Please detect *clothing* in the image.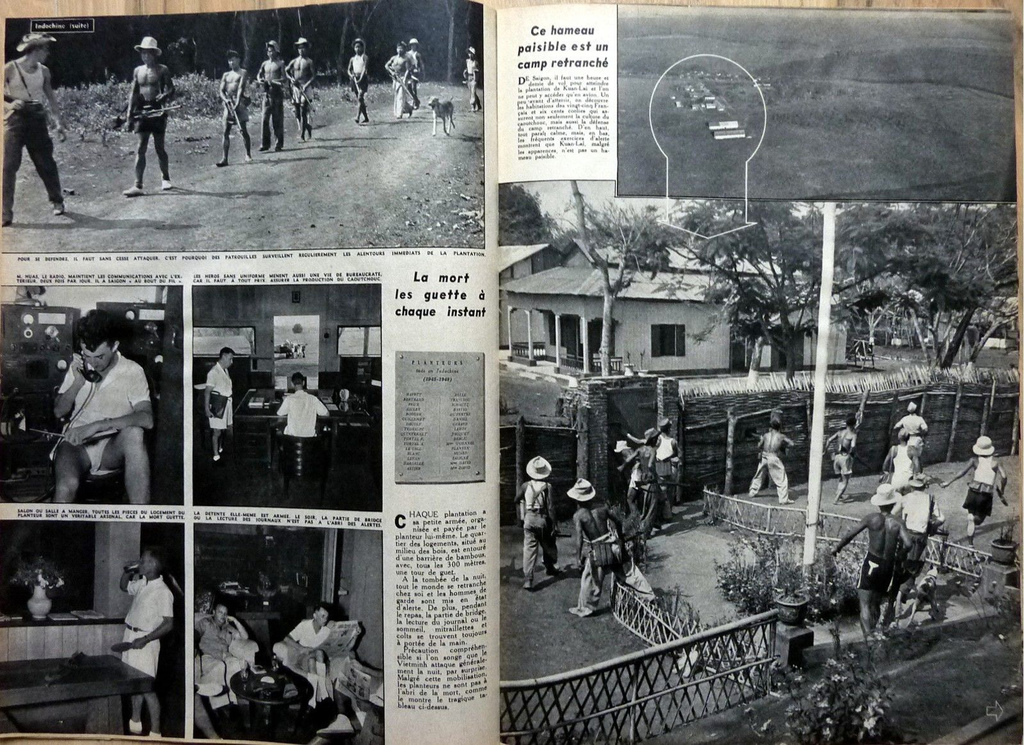
l=278, t=388, r=339, b=434.
